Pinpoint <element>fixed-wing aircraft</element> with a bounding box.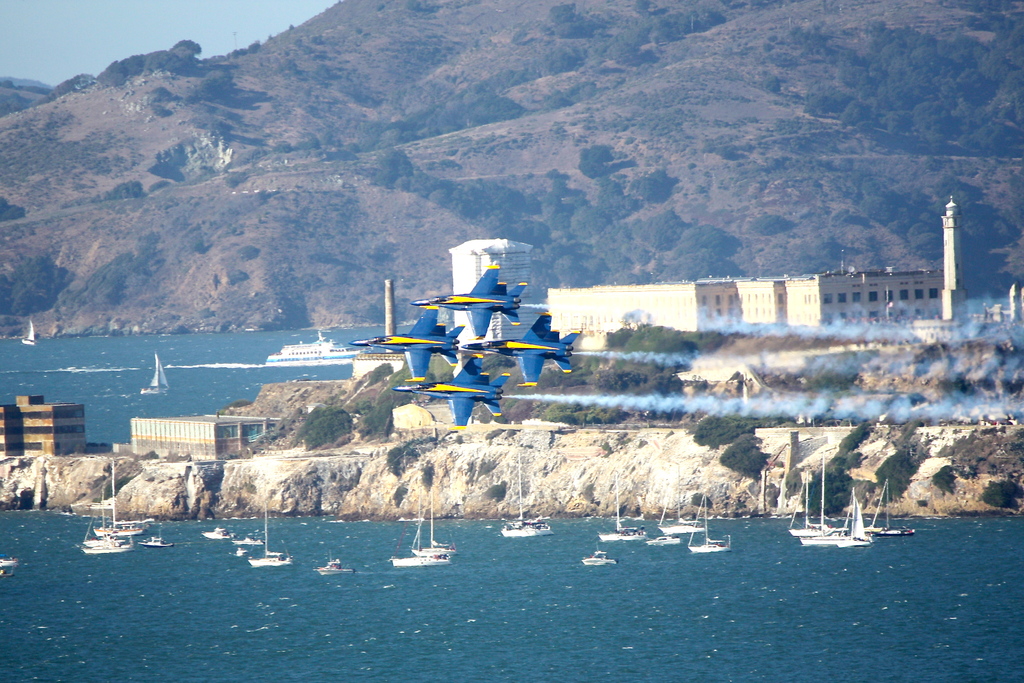
pyautogui.locateOnScreen(388, 356, 514, 420).
